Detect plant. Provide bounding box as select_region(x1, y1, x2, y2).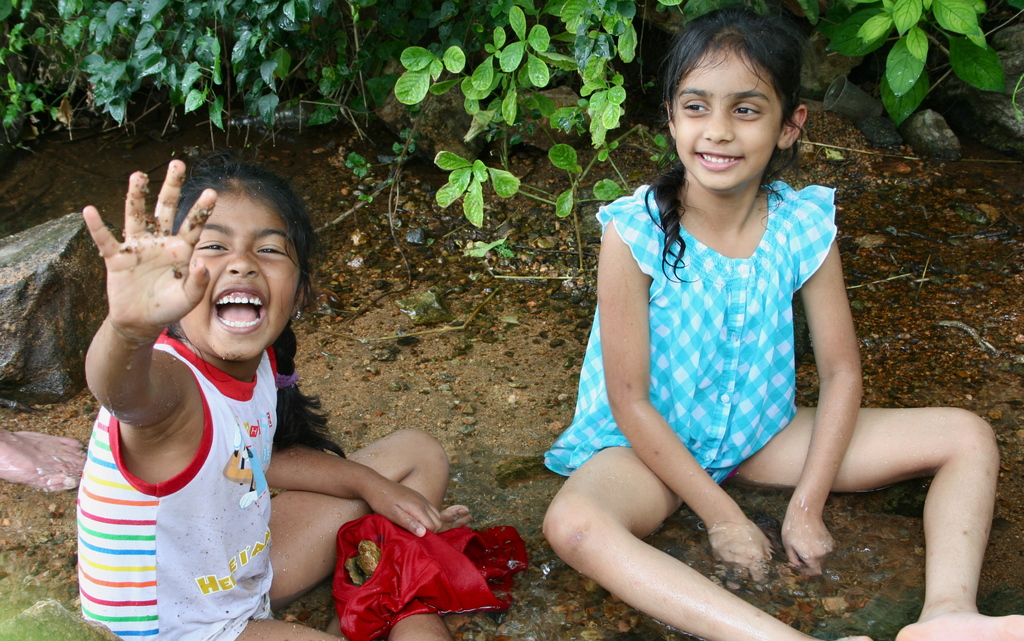
select_region(0, 572, 107, 640).
